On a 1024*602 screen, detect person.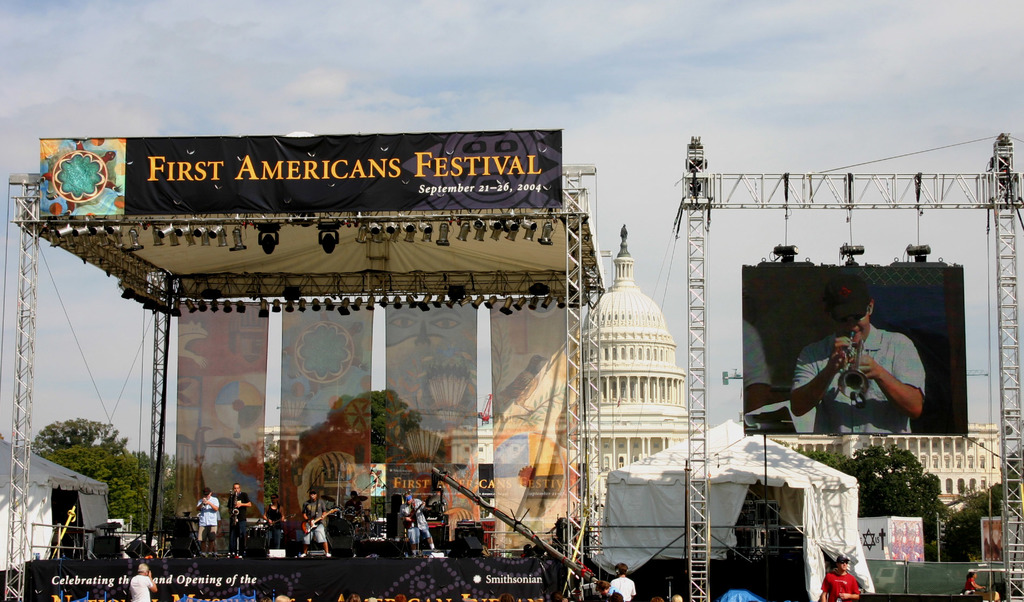
[963,571,984,591].
